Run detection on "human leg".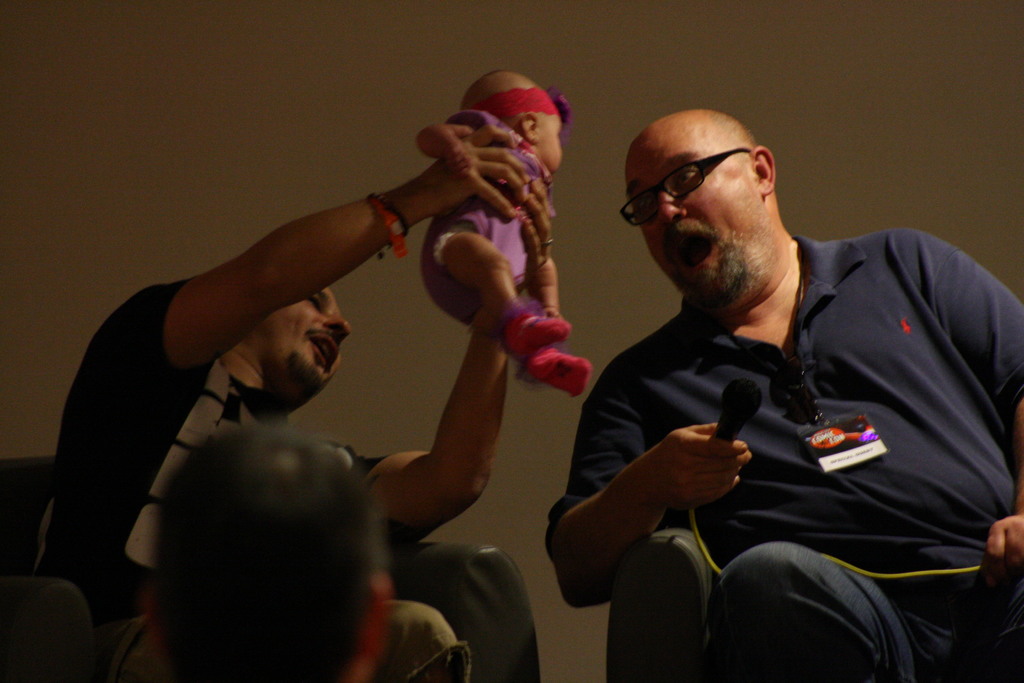
Result: crop(444, 230, 563, 345).
